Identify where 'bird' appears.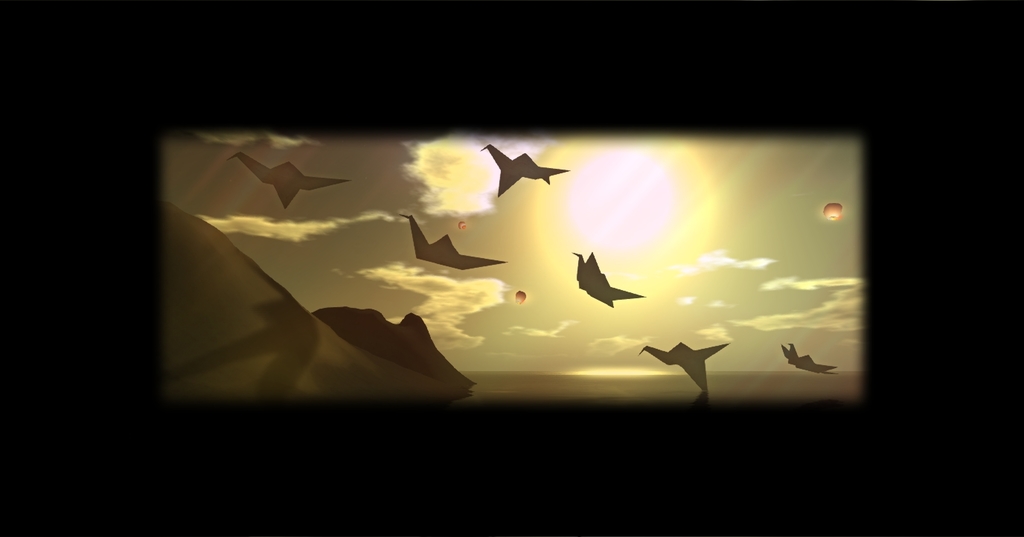
Appears at BBox(566, 248, 636, 313).
